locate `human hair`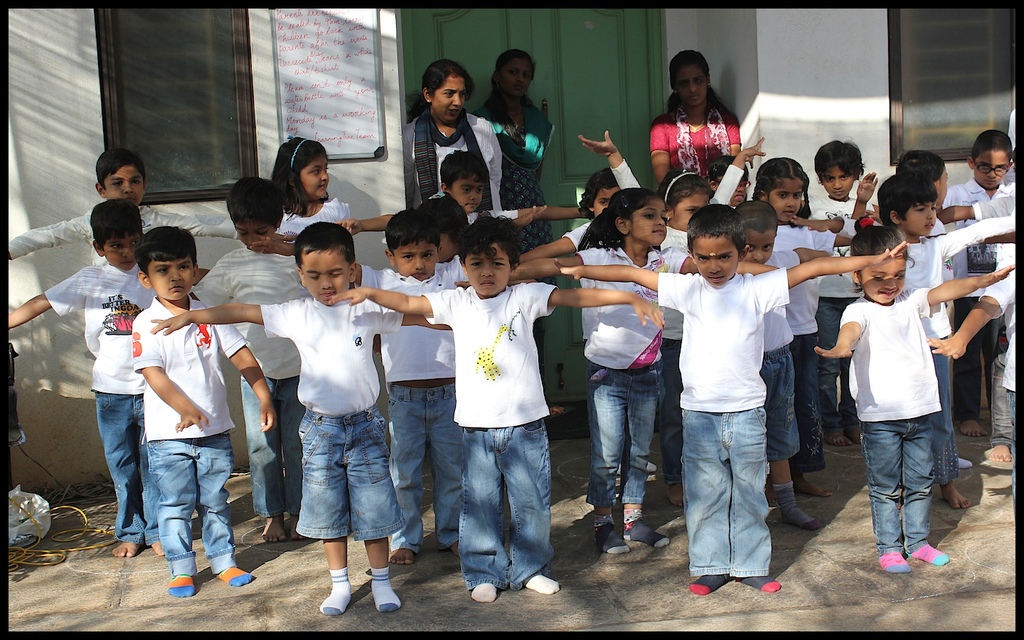
579, 166, 614, 222
